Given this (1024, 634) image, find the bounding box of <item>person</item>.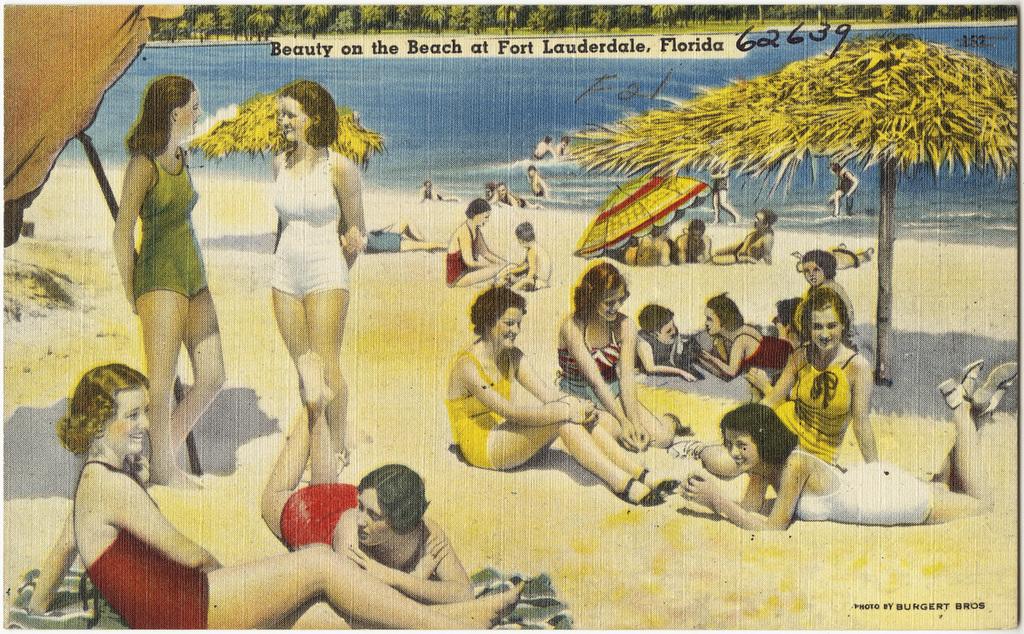
x1=632 y1=225 x2=665 y2=268.
